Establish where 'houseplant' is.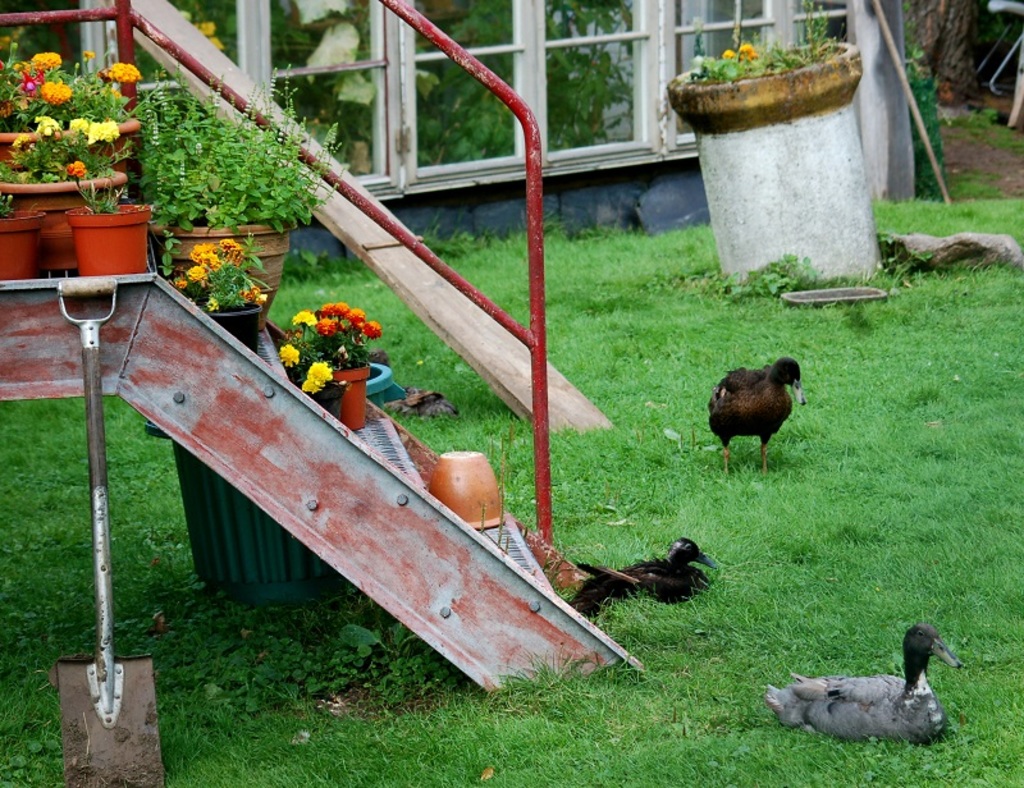
Established at 170, 228, 280, 367.
